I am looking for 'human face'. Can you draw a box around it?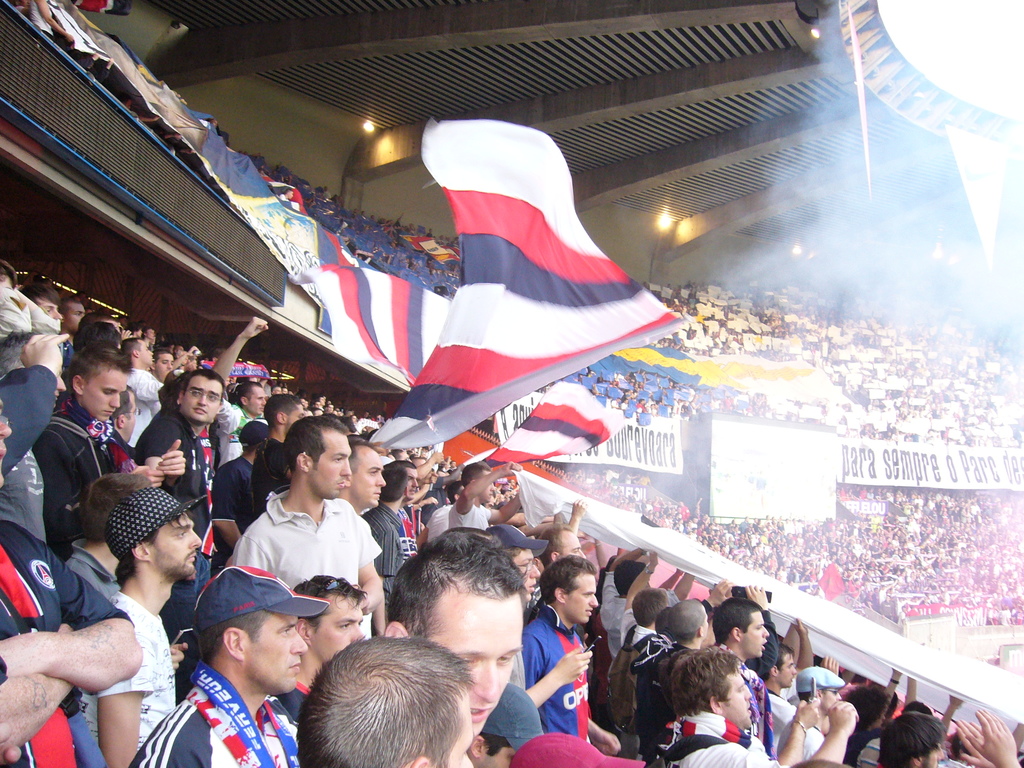
Sure, the bounding box is bbox=[246, 383, 265, 416].
